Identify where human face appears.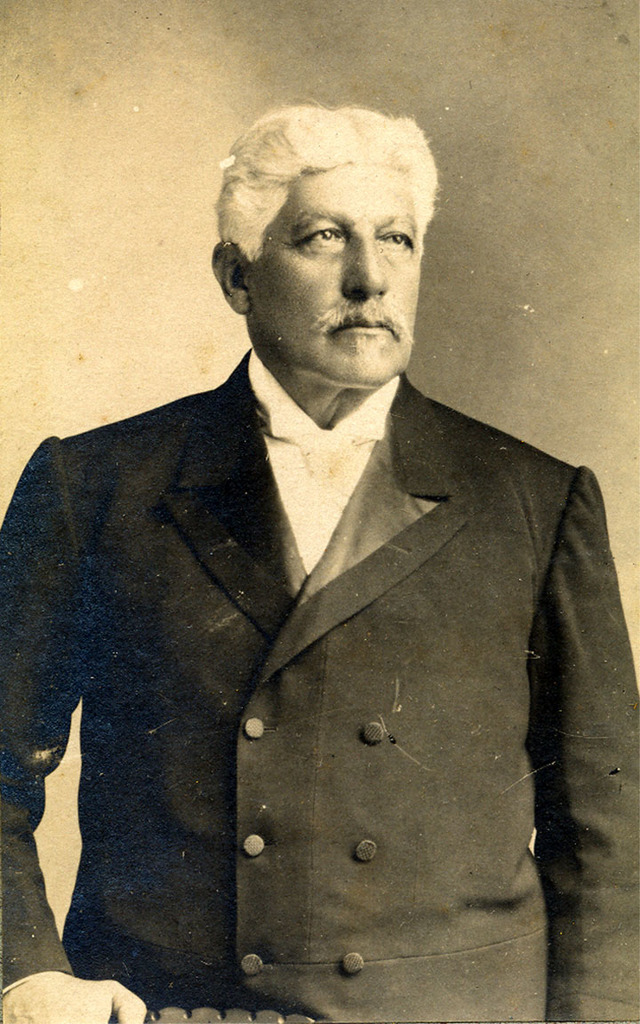
Appears at box=[253, 166, 421, 383].
